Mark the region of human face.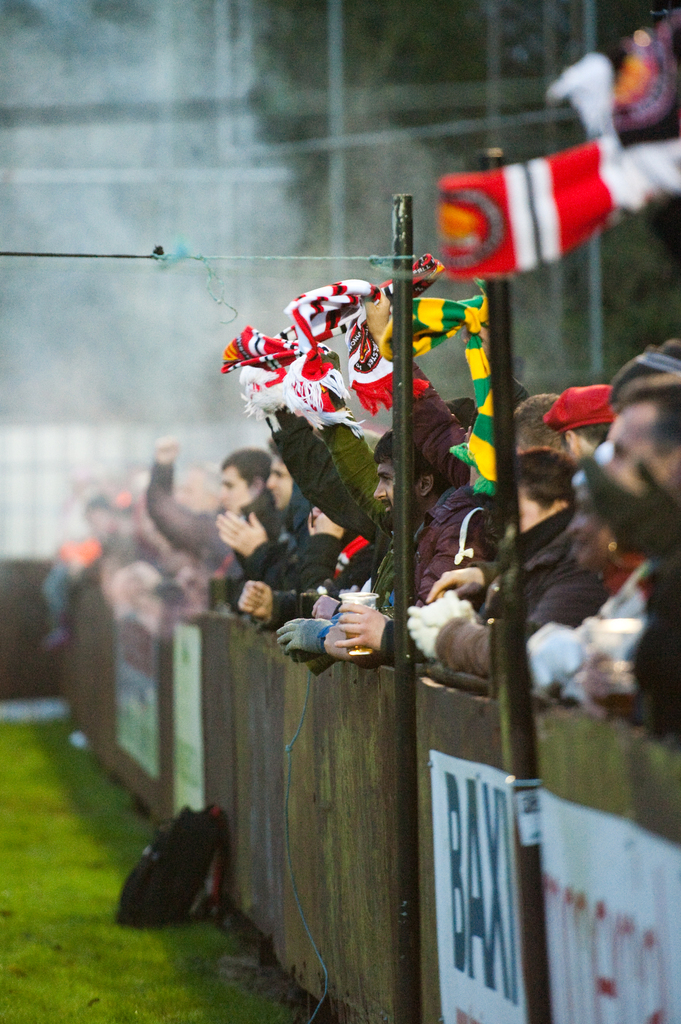
Region: <bbox>262, 449, 294, 511</bbox>.
